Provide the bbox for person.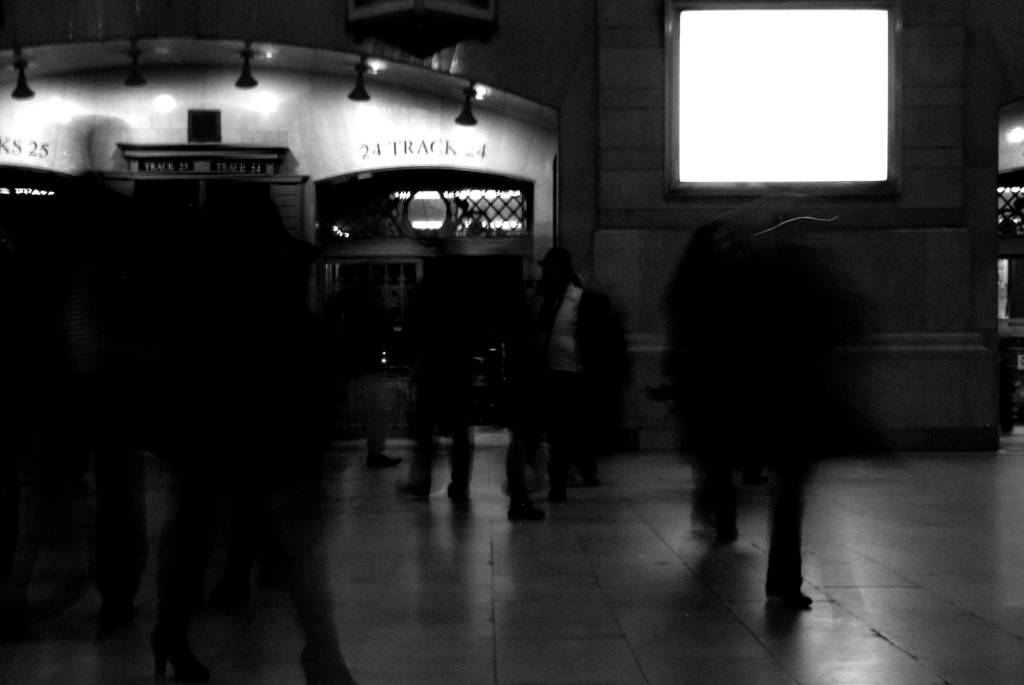
[722,211,852,611].
